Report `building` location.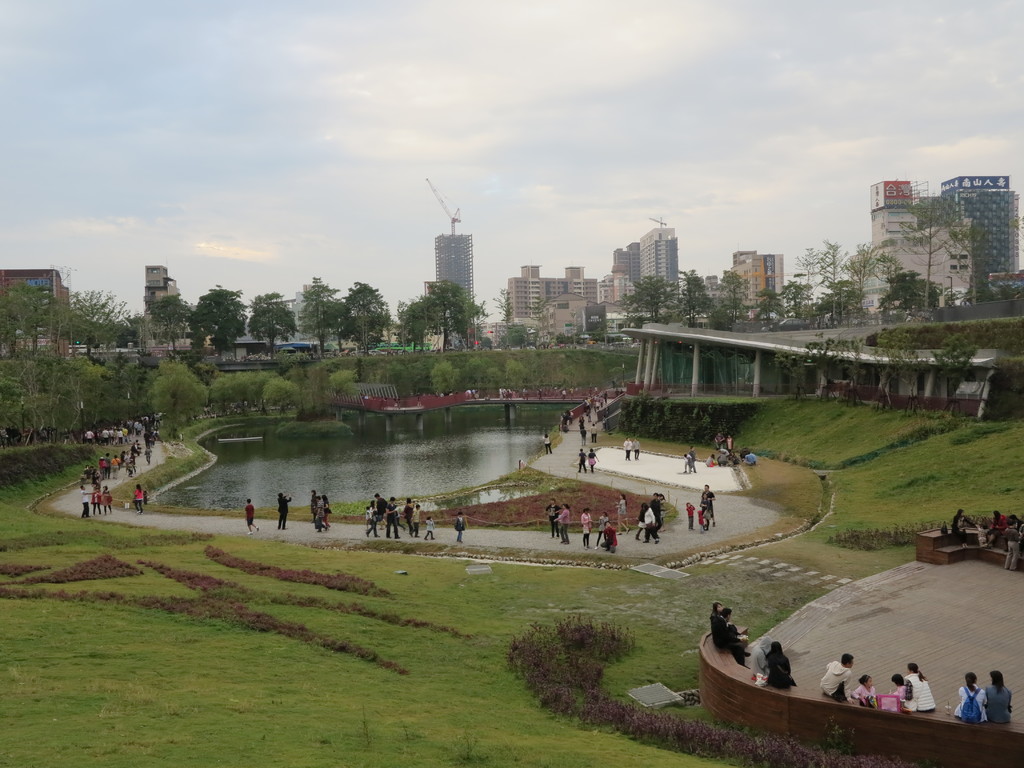
Report: pyautogui.locateOnScreen(861, 176, 1023, 319).
